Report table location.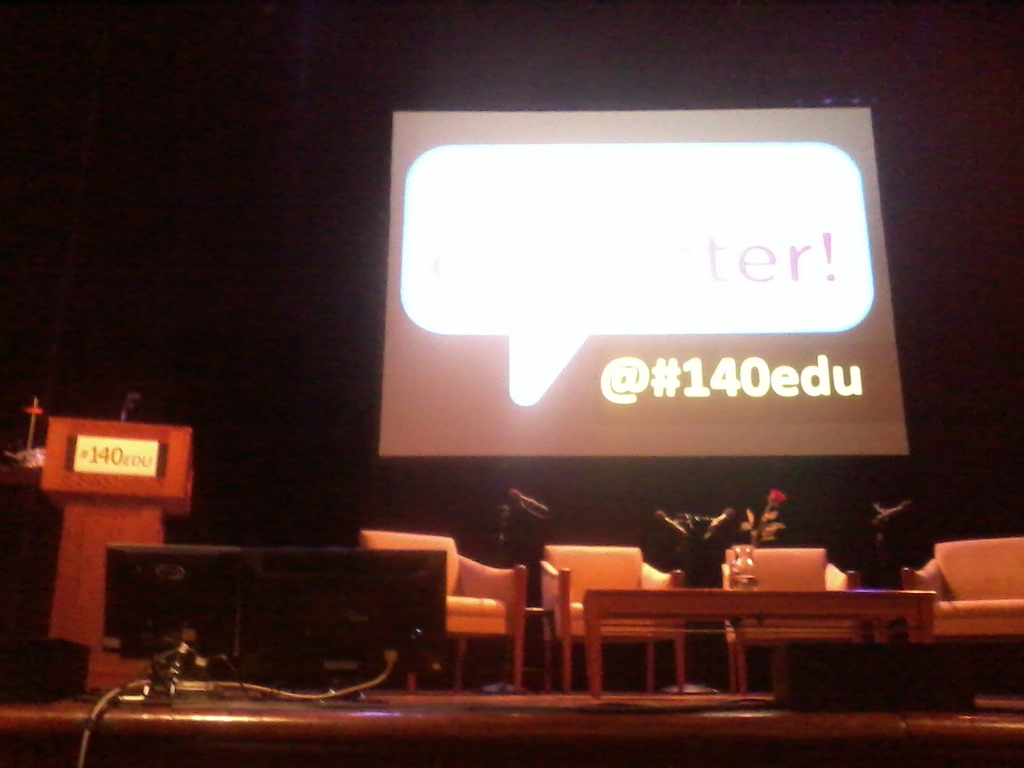
Report: Rect(588, 590, 935, 692).
